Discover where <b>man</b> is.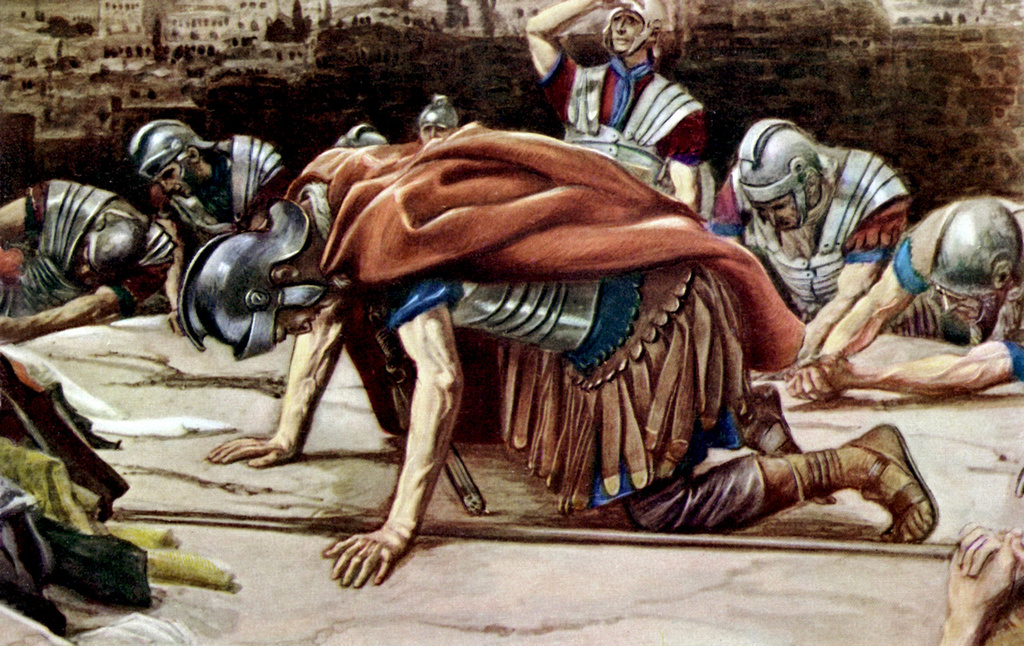
Discovered at x1=710, y1=119, x2=912, y2=373.
